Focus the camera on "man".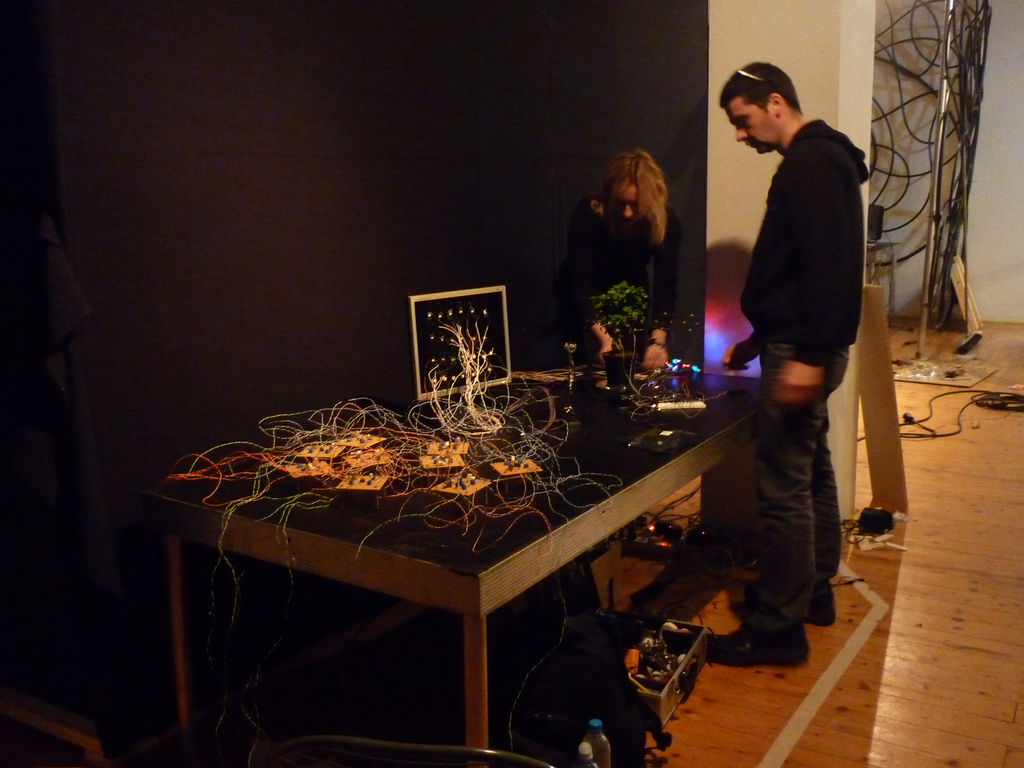
Focus region: 708/54/888/623.
